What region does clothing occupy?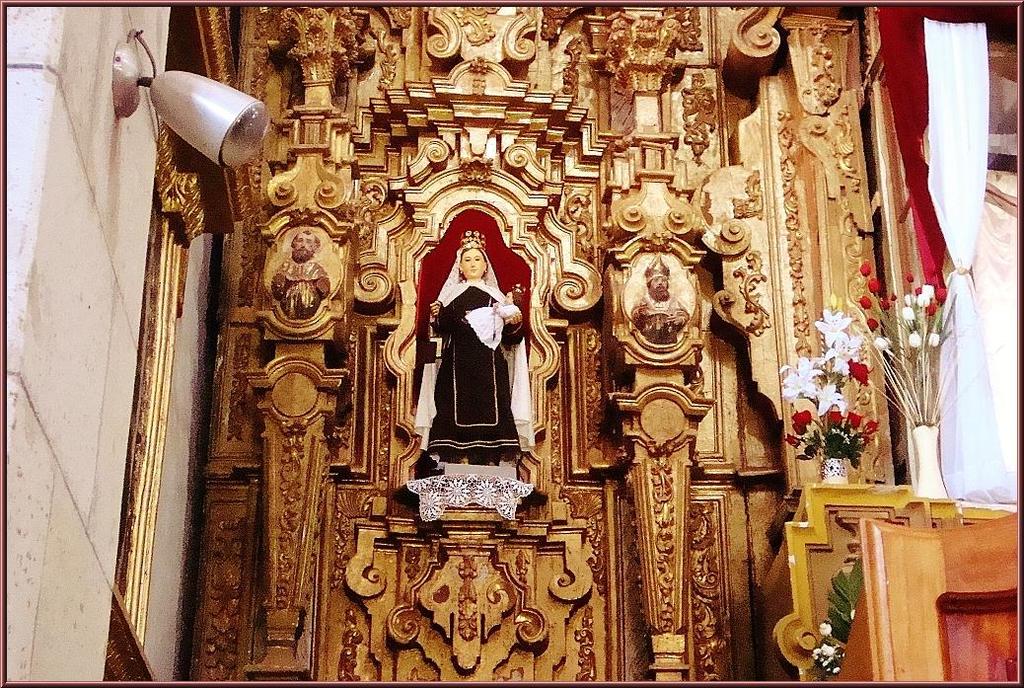
locate(630, 286, 690, 347).
